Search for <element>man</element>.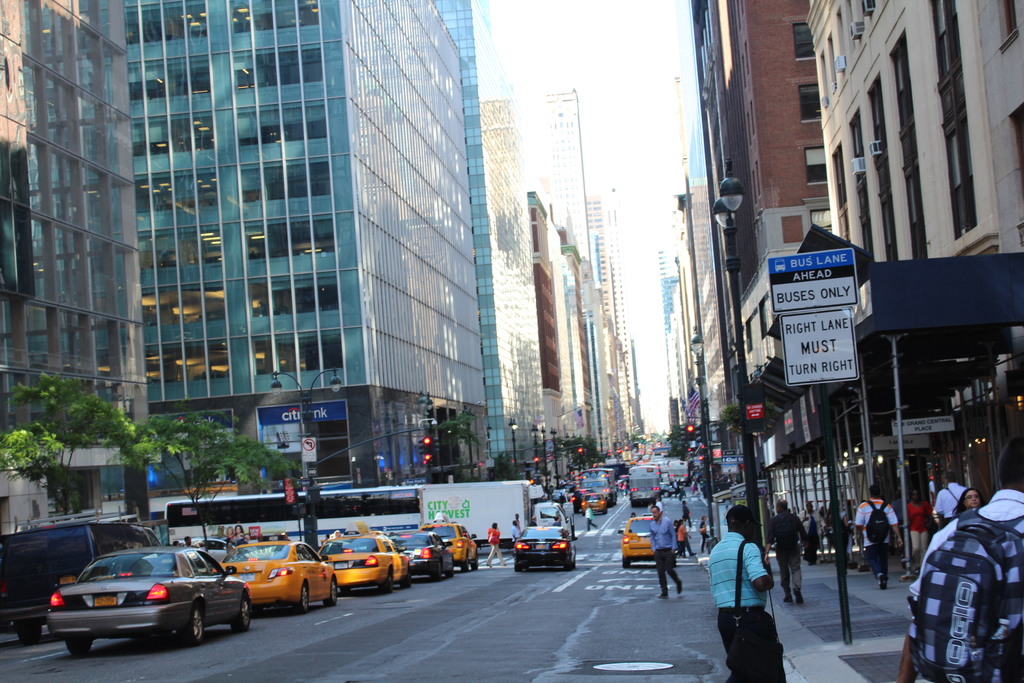
Found at (513, 513, 524, 534).
